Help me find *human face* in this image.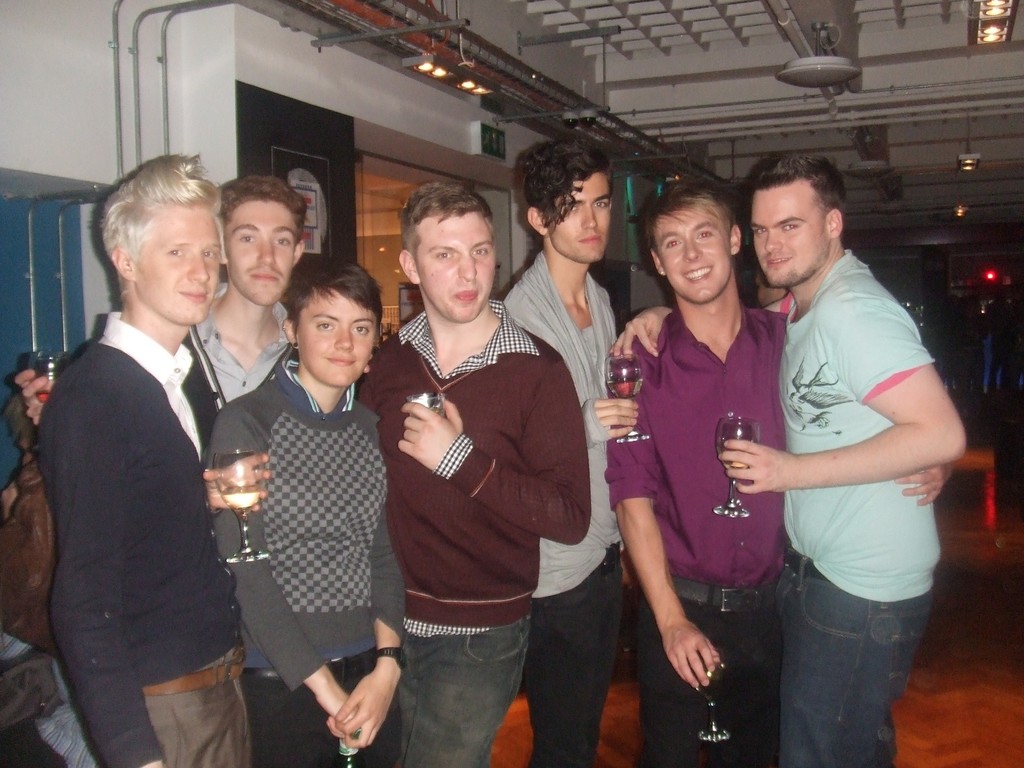
Found it: crop(411, 207, 494, 322).
